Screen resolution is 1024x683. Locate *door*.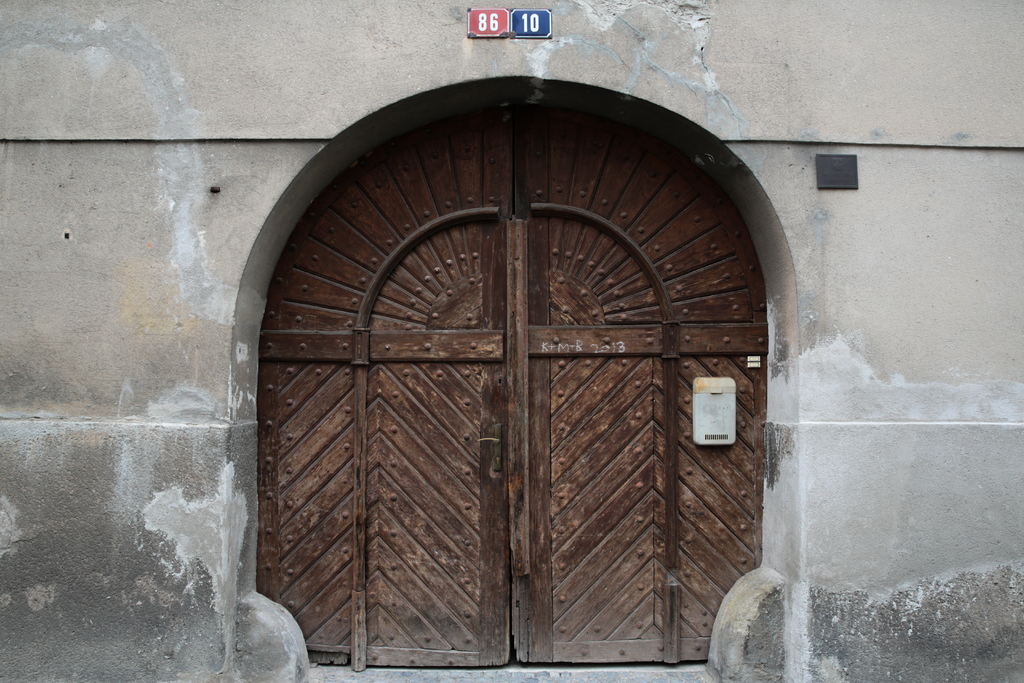
box=[275, 144, 768, 668].
